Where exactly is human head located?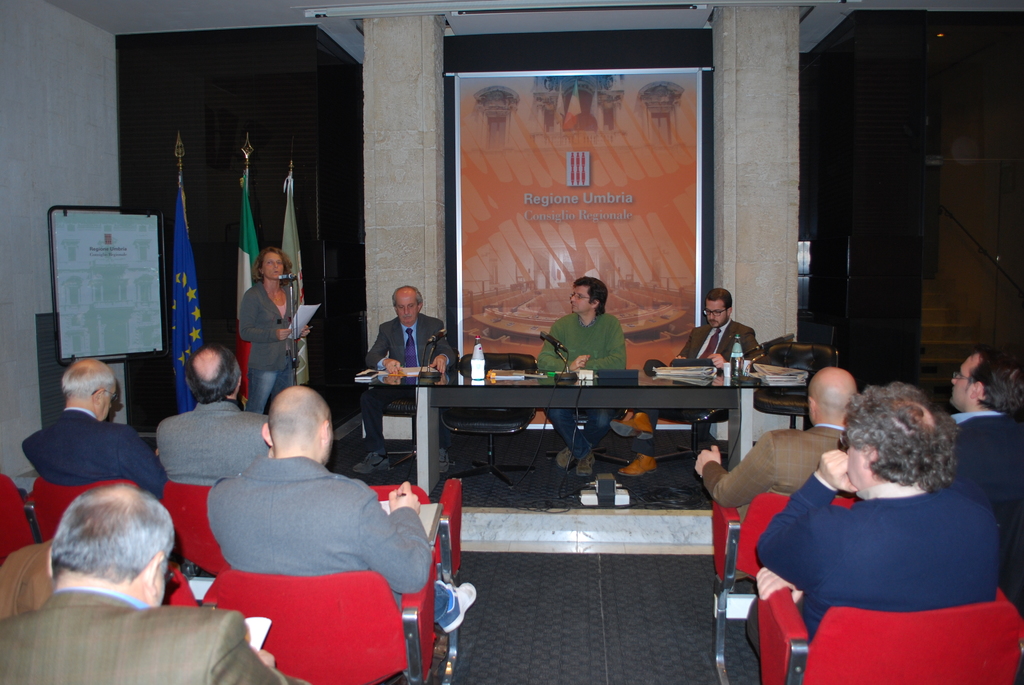
Its bounding box is rect(952, 336, 1023, 417).
